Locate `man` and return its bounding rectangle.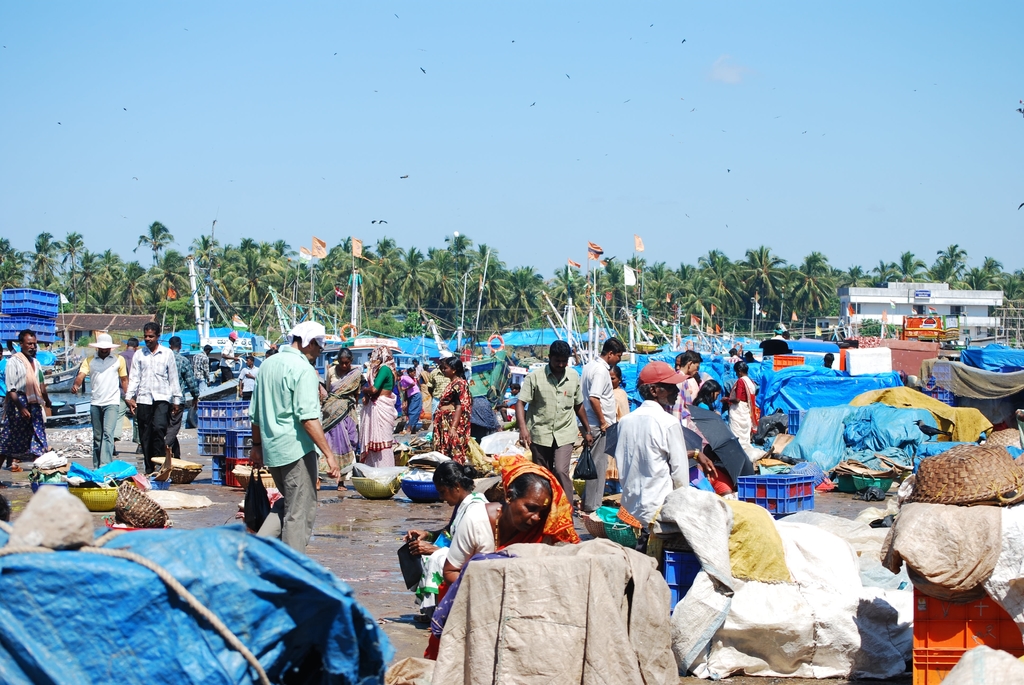
511,336,596,510.
